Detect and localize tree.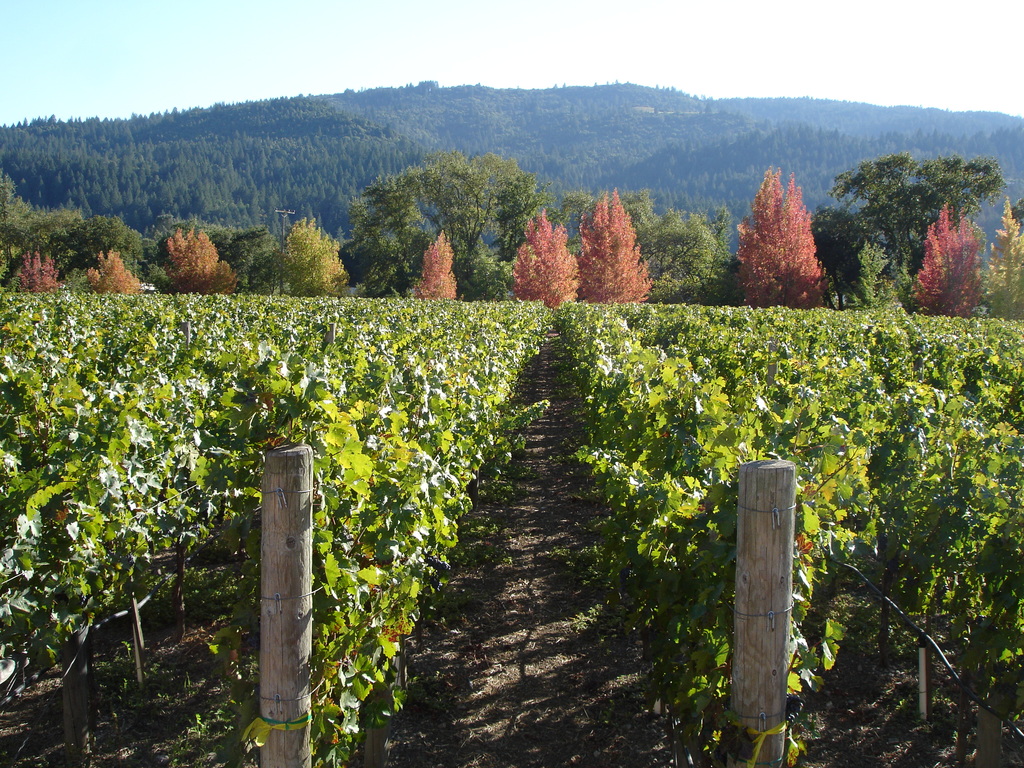
Localized at 573/193/652/309.
